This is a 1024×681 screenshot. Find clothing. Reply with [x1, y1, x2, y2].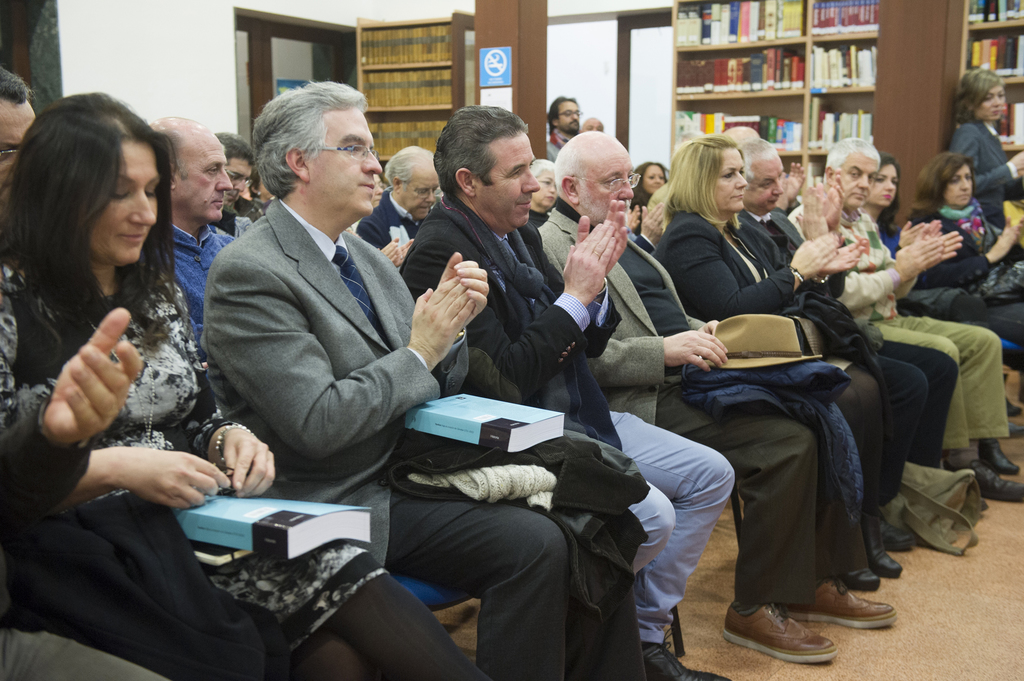
[540, 212, 815, 607].
